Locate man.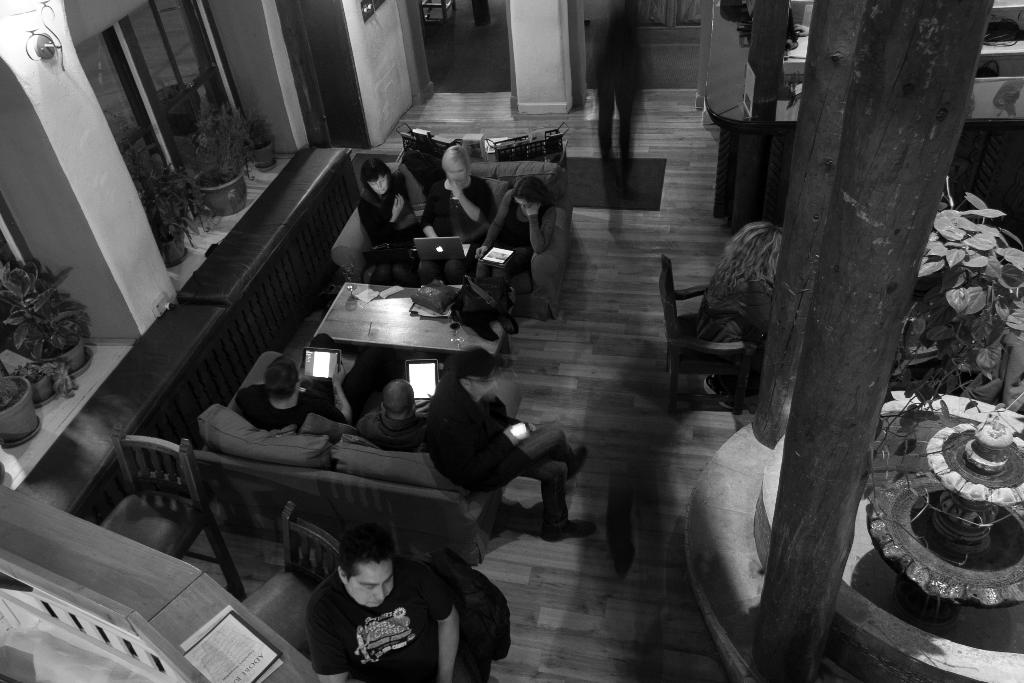
Bounding box: box=[427, 367, 601, 546].
